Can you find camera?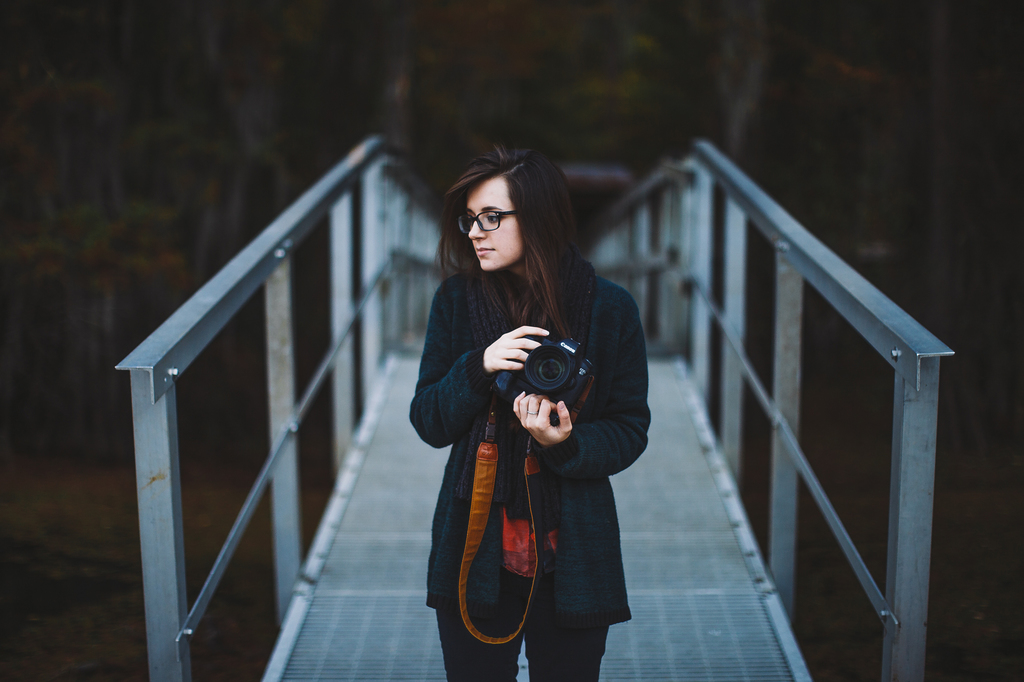
Yes, bounding box: (left=493, top=337, right=593, bottom=427).
